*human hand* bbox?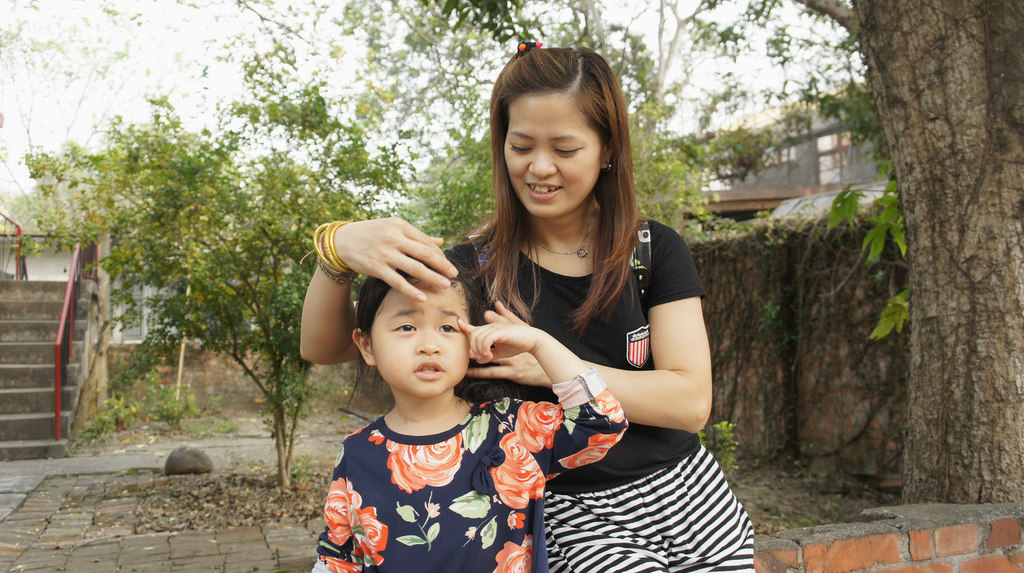
bbox=[454, 318, 539, 365]
